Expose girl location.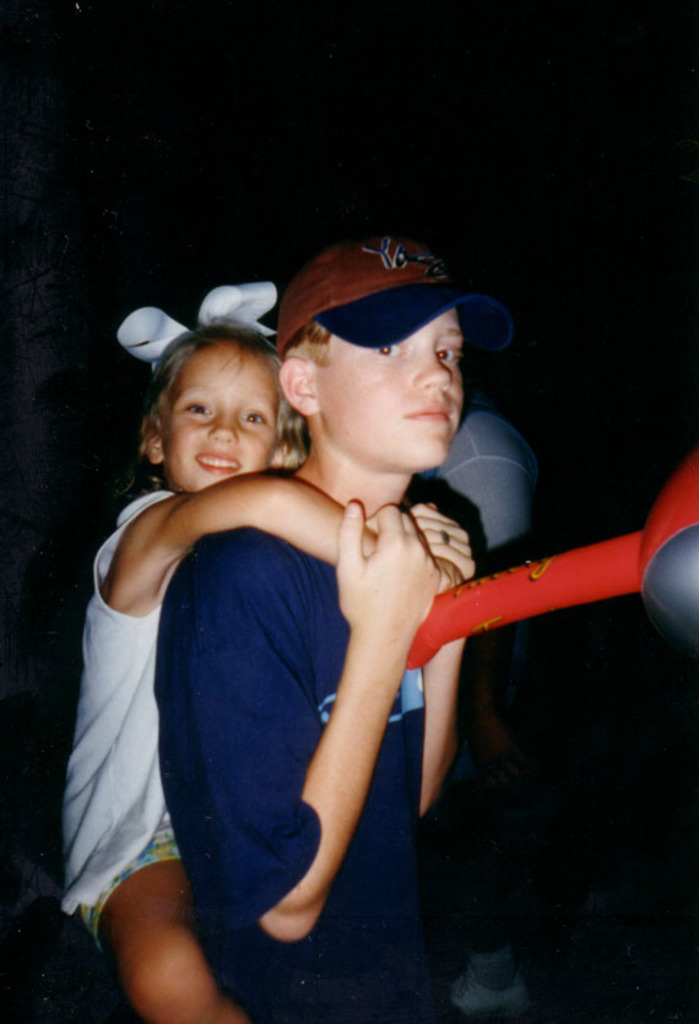
Exposed at [61,282,461,1023].
